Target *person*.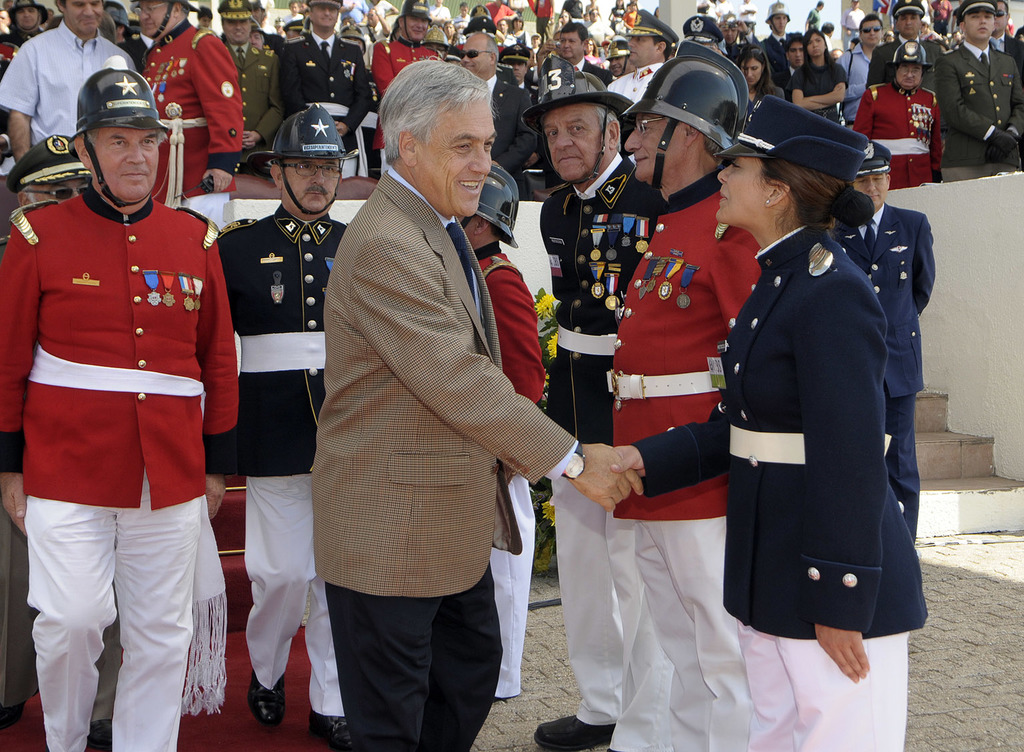
Target region: 310/61/652/751.
